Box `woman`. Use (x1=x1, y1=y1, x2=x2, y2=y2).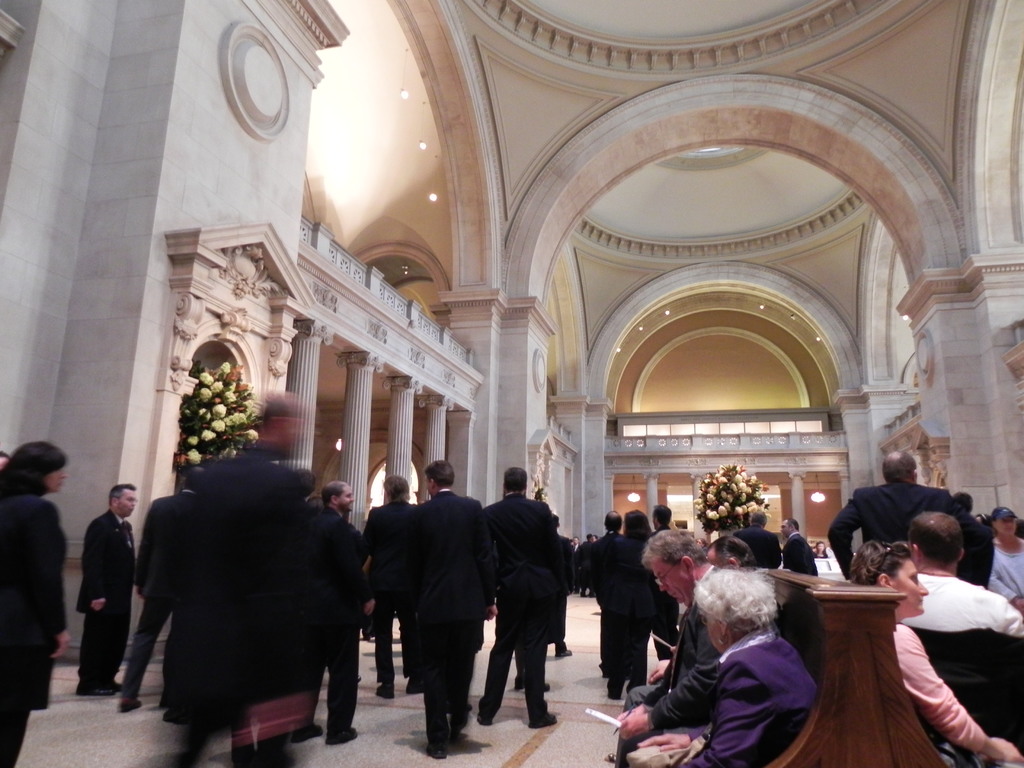
(x1=850, y1=541, x2=1023, y2=767).
